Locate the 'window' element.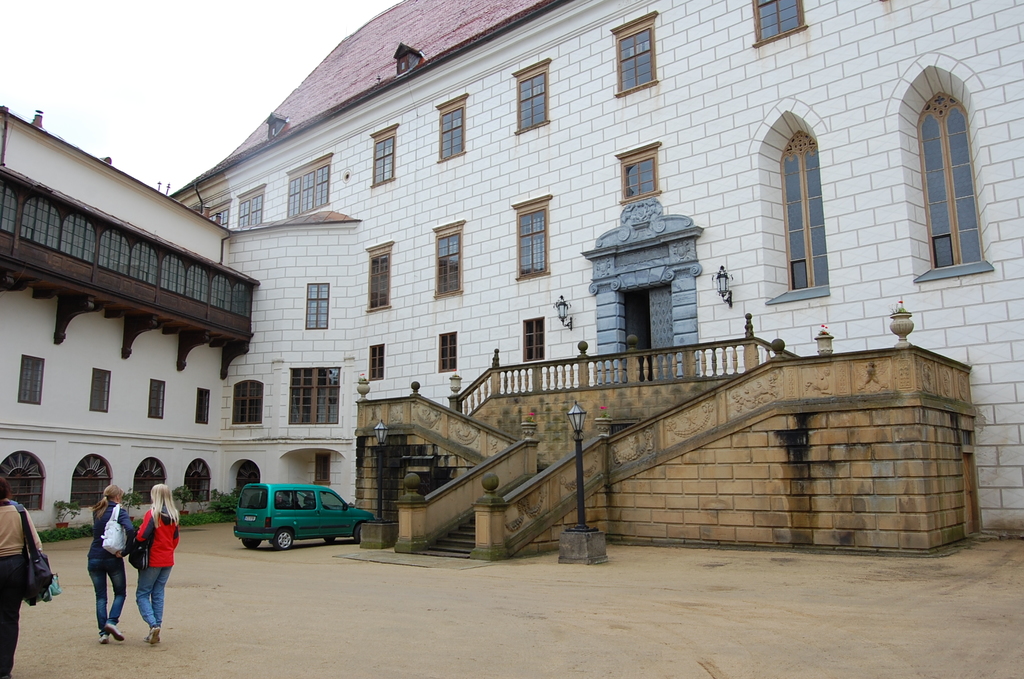
Element bbox: x1=211, y1=194, x2=231, y2=229.
